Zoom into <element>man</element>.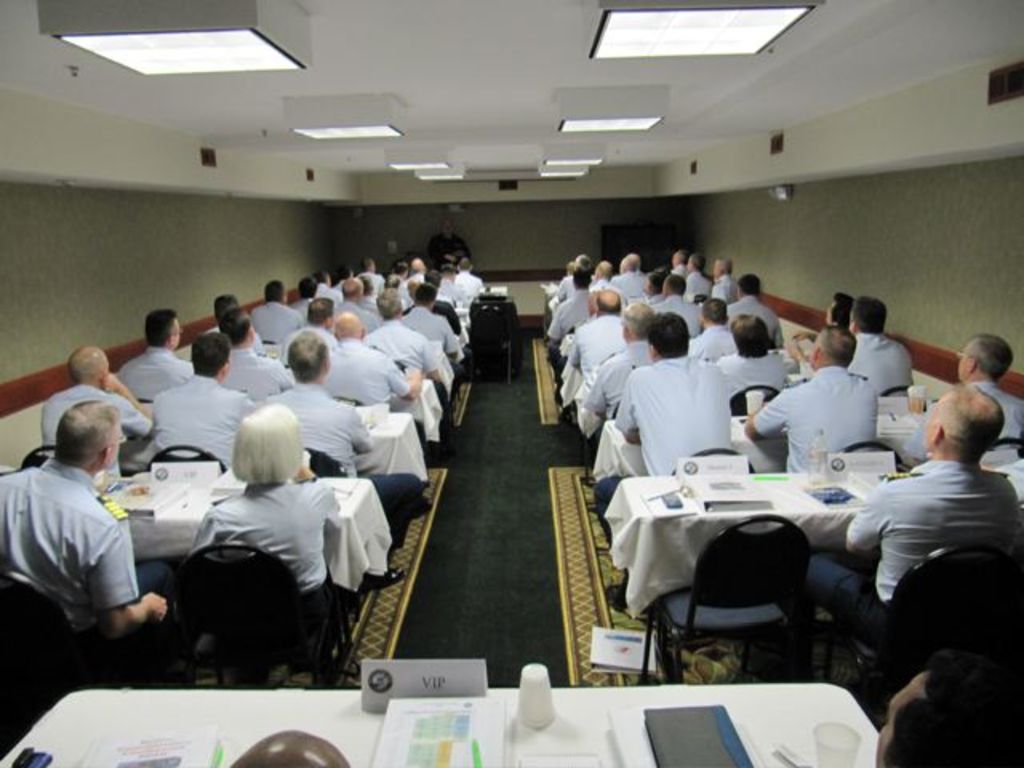
Zoom target: region(43, 342, 158, 474).
